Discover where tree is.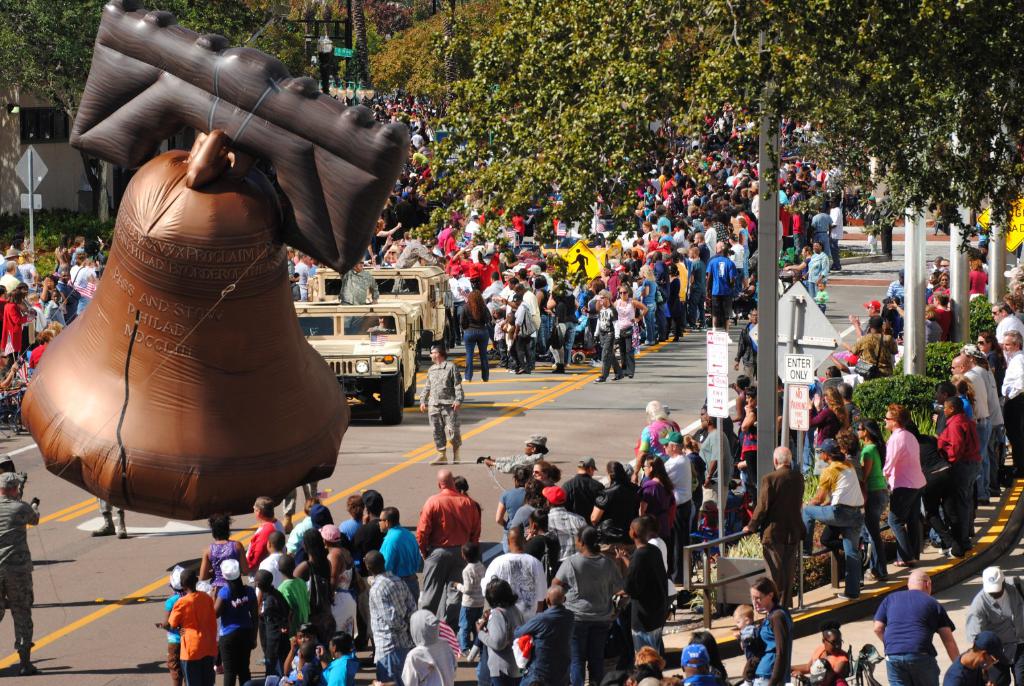
Discovered at box(447, 0, 1023, 247).
